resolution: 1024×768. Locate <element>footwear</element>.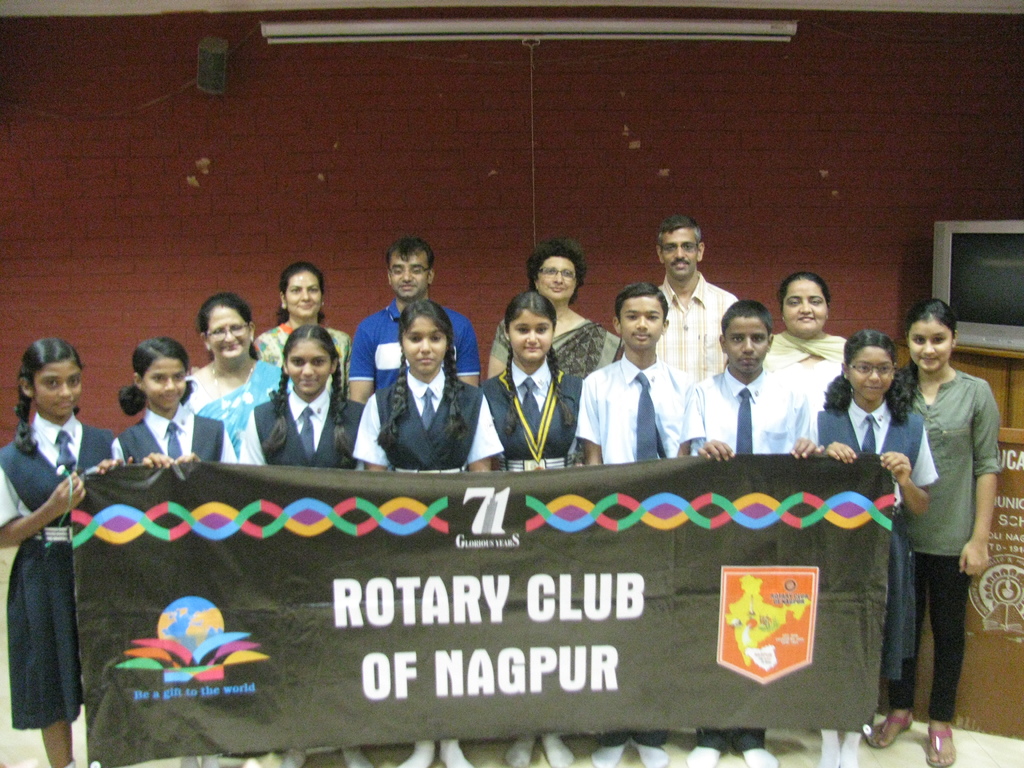
[x1=861, y1=717, x2=914, y2=749].
